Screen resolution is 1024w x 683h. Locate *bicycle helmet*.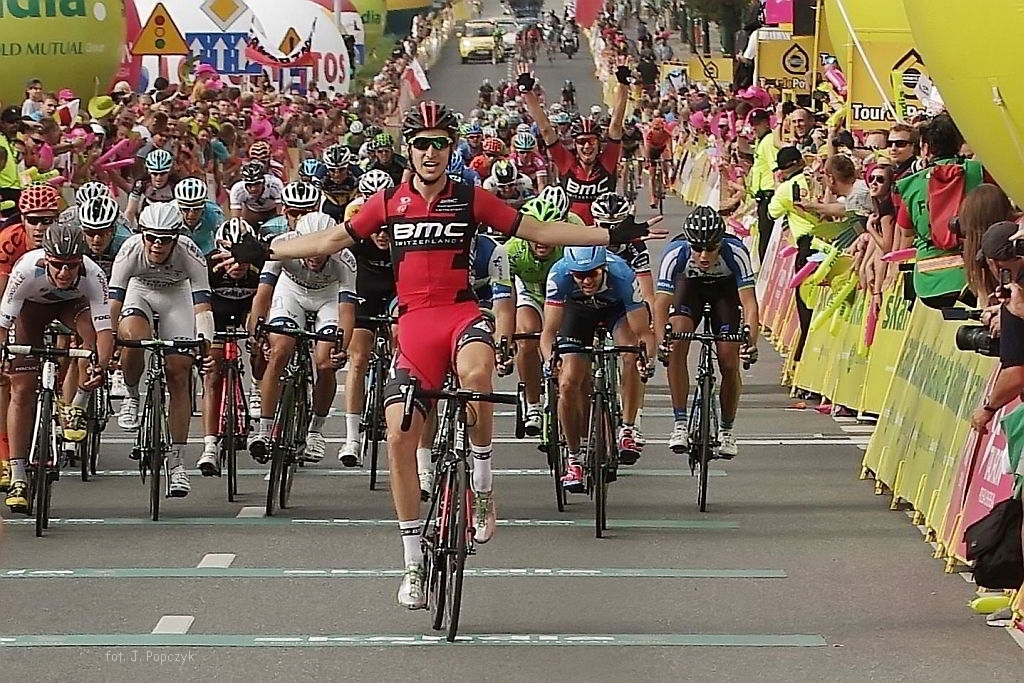
rect(51, 223, 90, 258).
